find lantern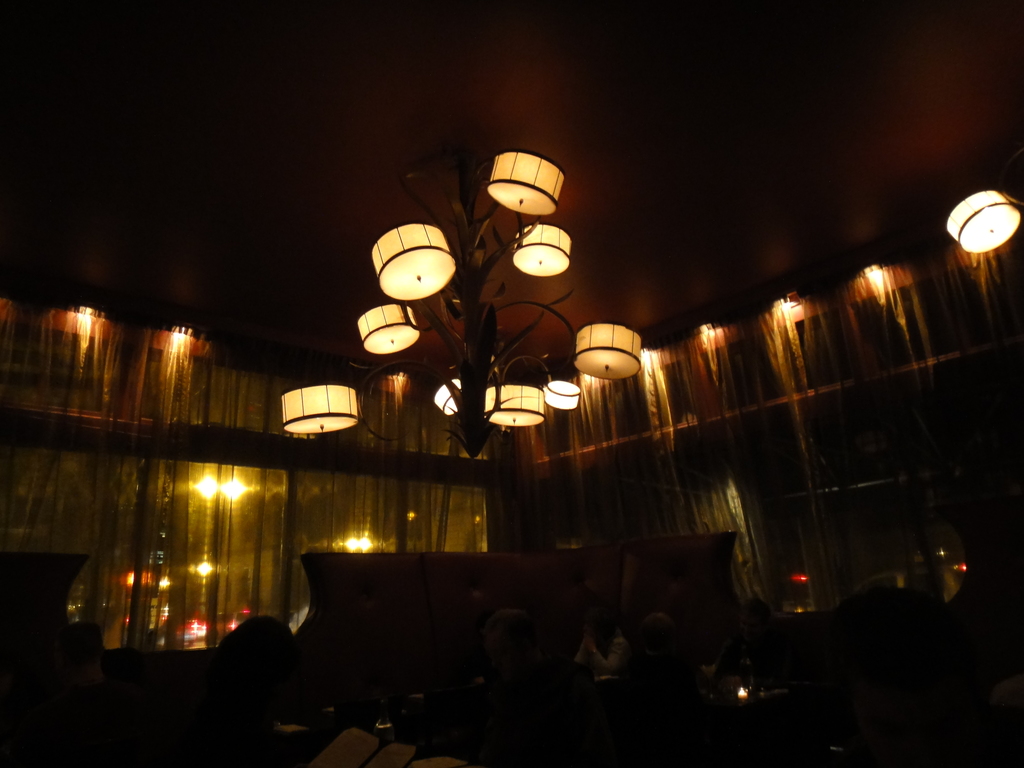
{"left": 575, "top": 323, "right": 641, "bottom": 379}
